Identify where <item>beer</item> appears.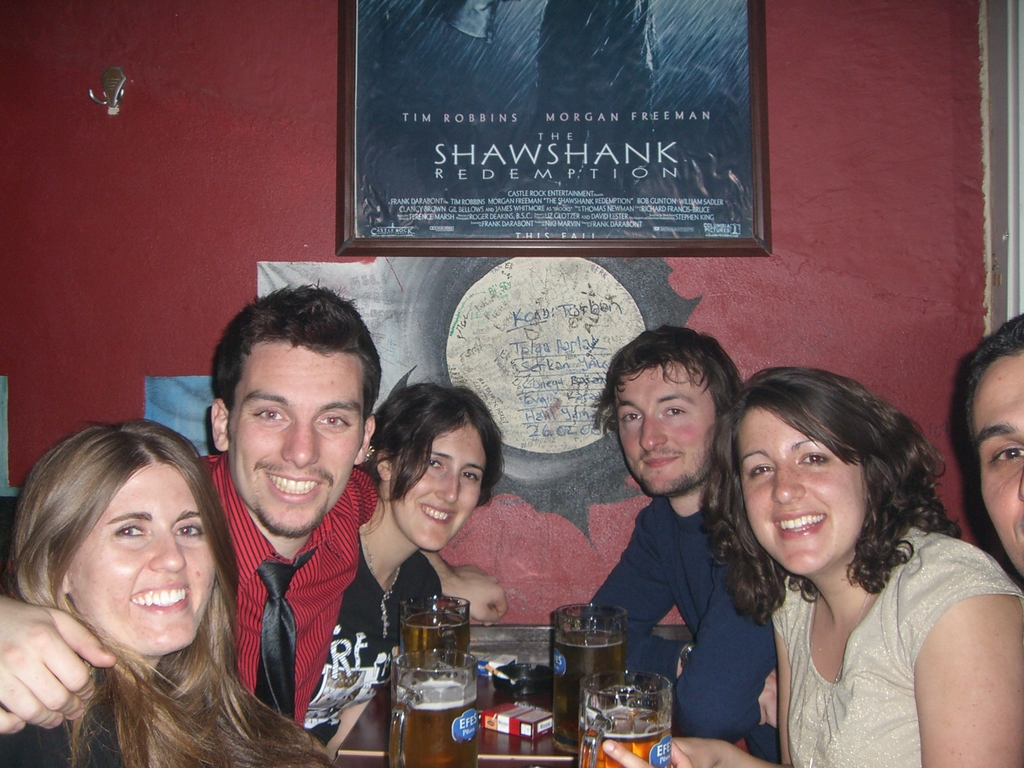
Appears at 553, 622, 632, 758.
